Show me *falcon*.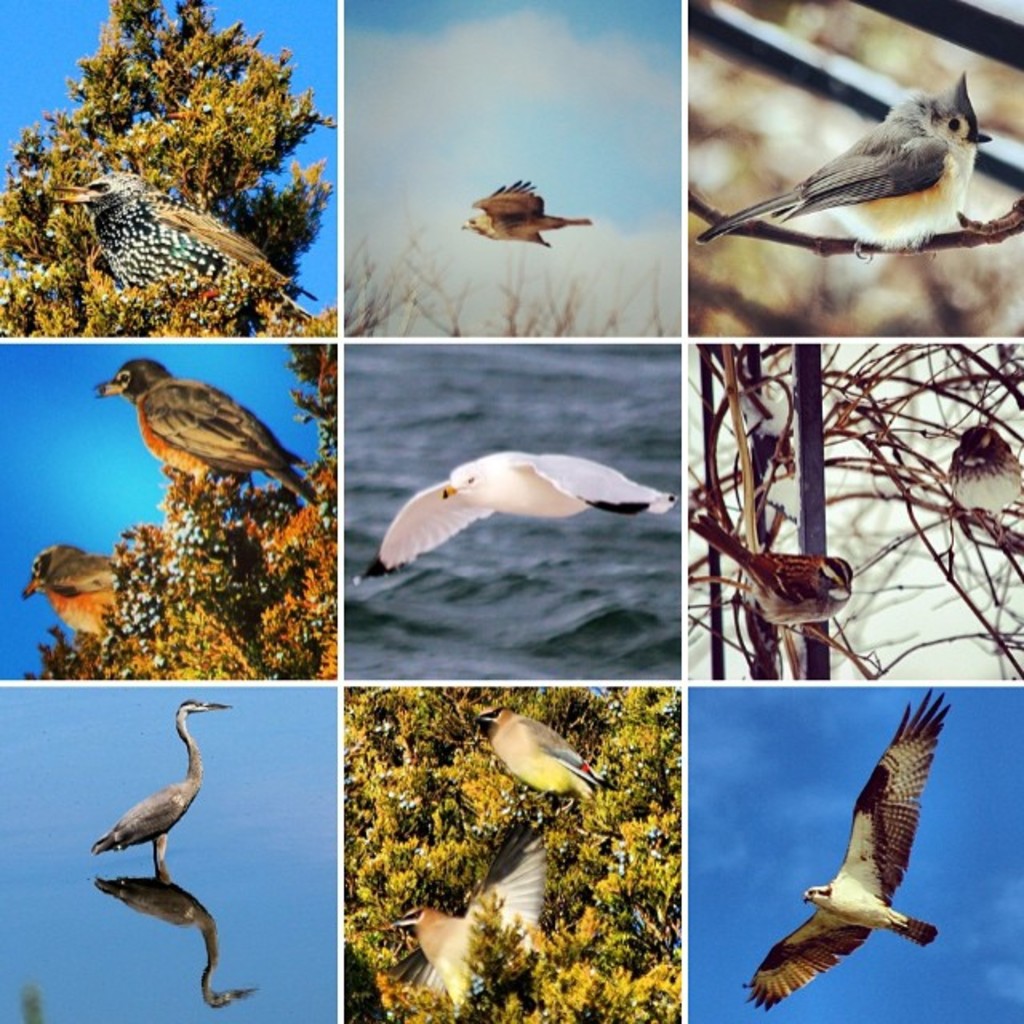
*falcon* is here: select_region(747, 688, 979, 1016).
